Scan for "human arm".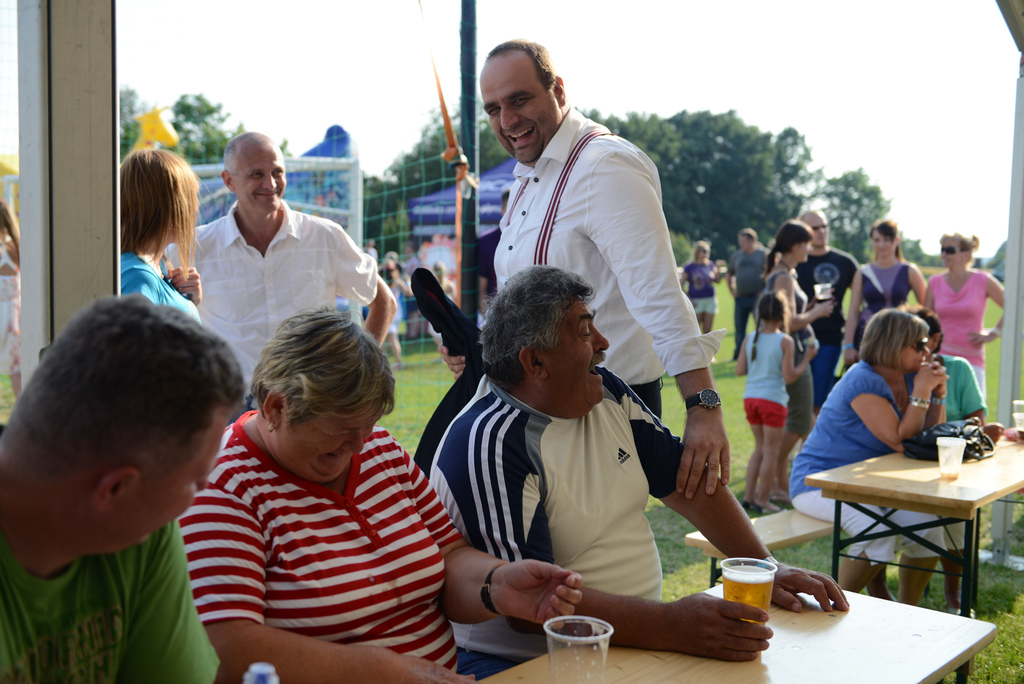
Scan result: 174, 473, 479, 683.
